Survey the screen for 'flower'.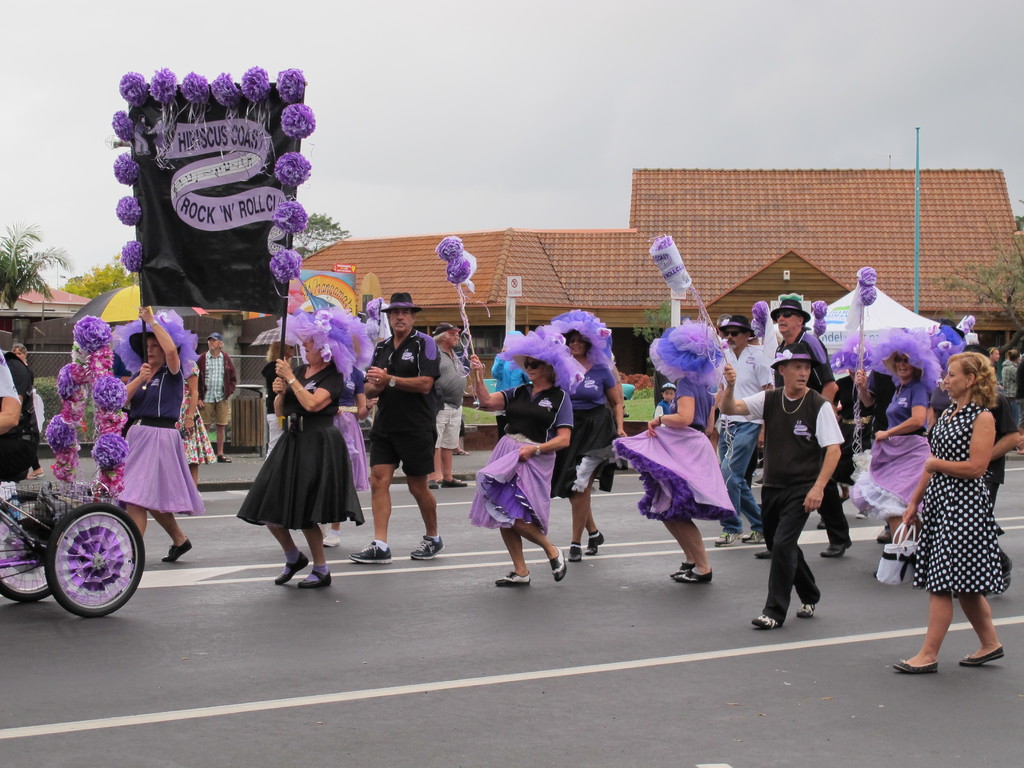
Survey found: <bbox>596, 324, 618, 342</bbox>.
